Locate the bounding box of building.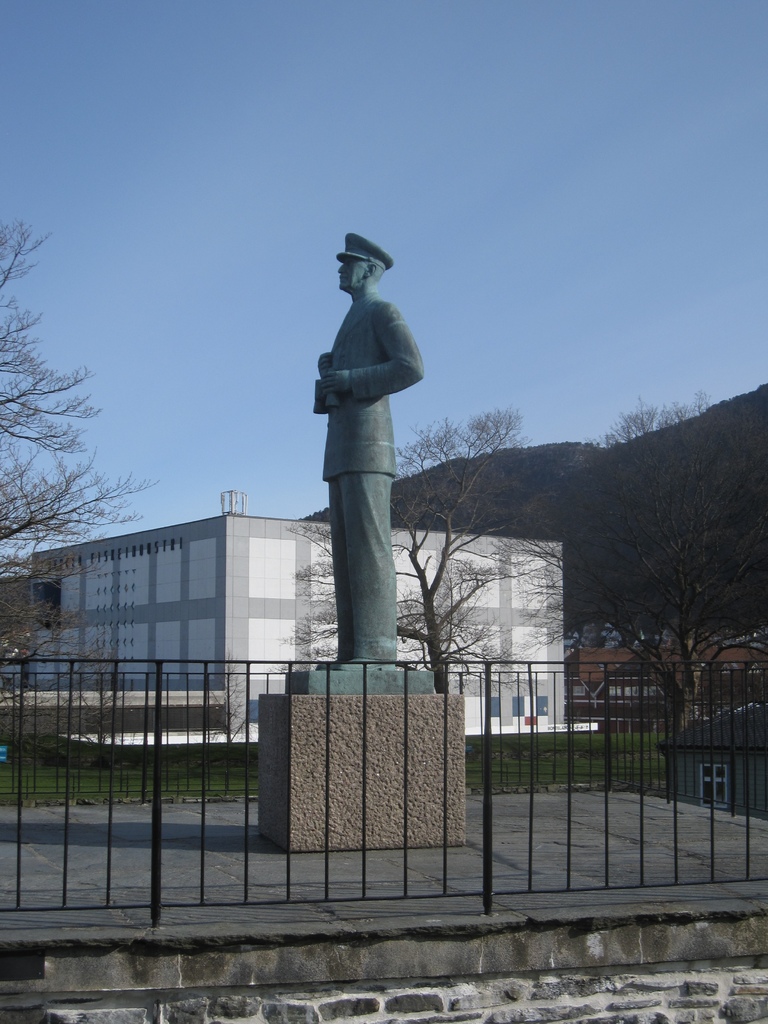
Bounding box: [x1=561, y1=617, x2=767, y2=717].
